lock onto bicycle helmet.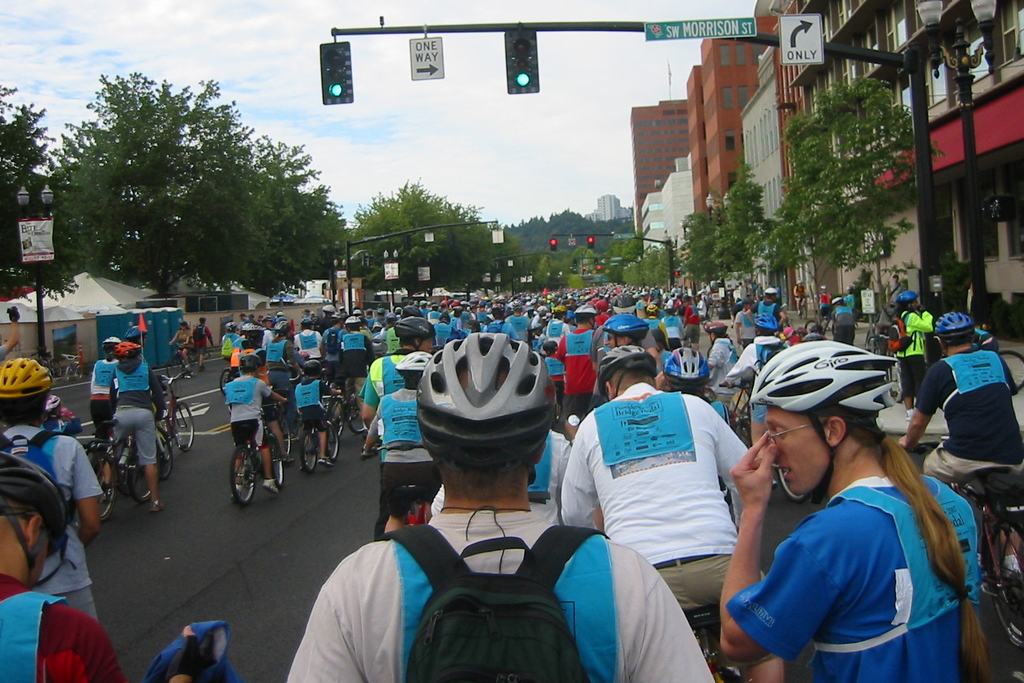
Locked: 129/327/148/334.
